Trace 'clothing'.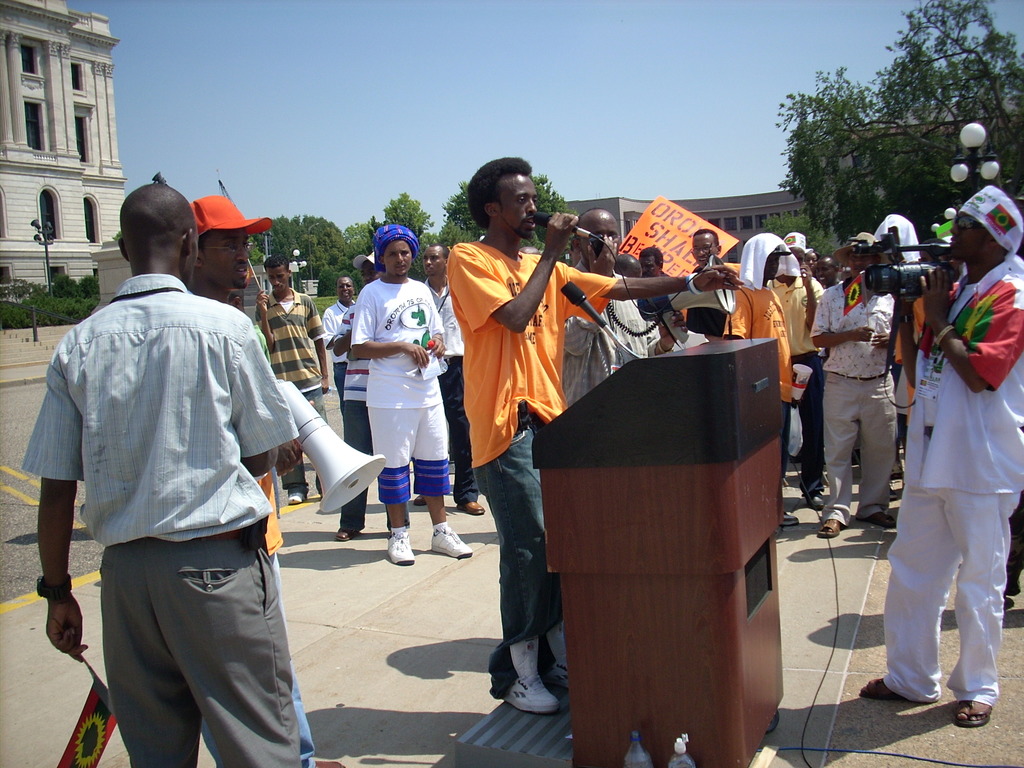
Traced to [324, 294, 367, 376].
